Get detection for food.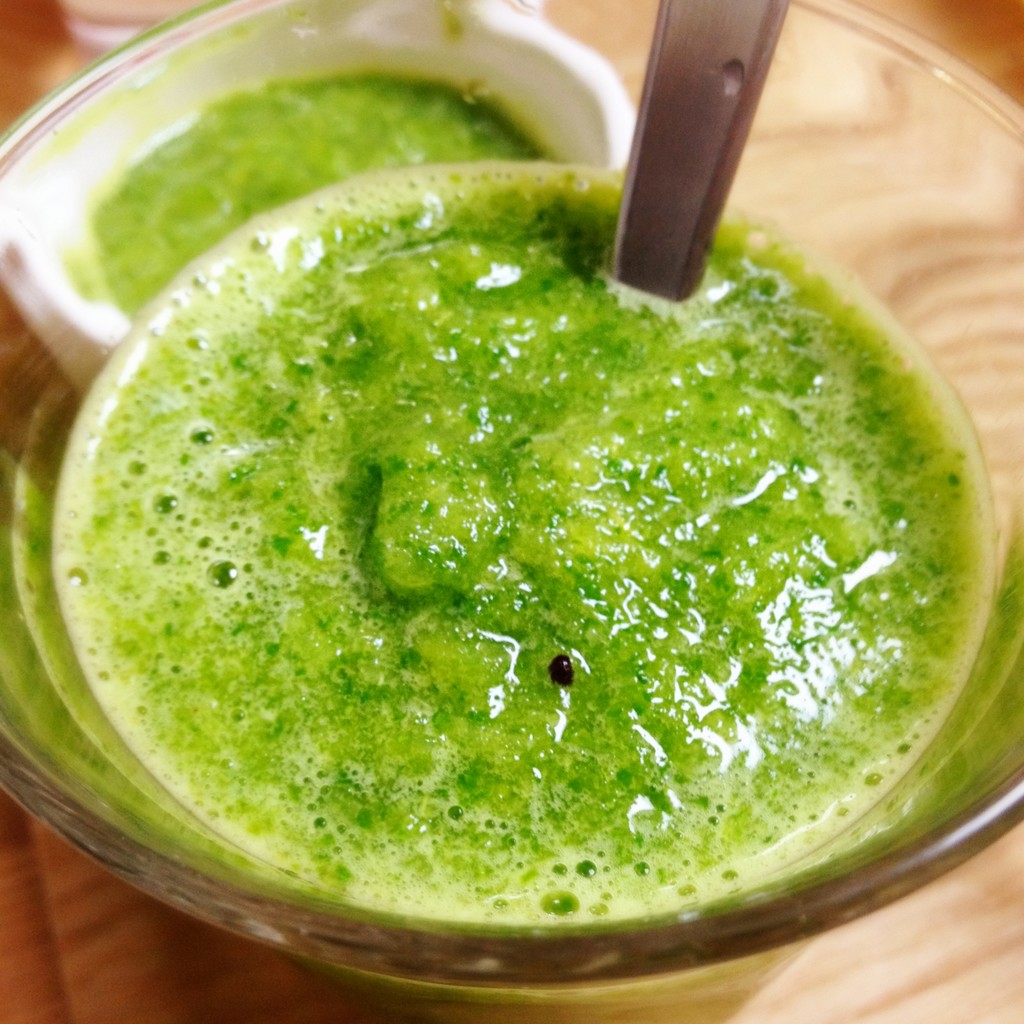
Detection: <box>48,159,995,936</box>.
